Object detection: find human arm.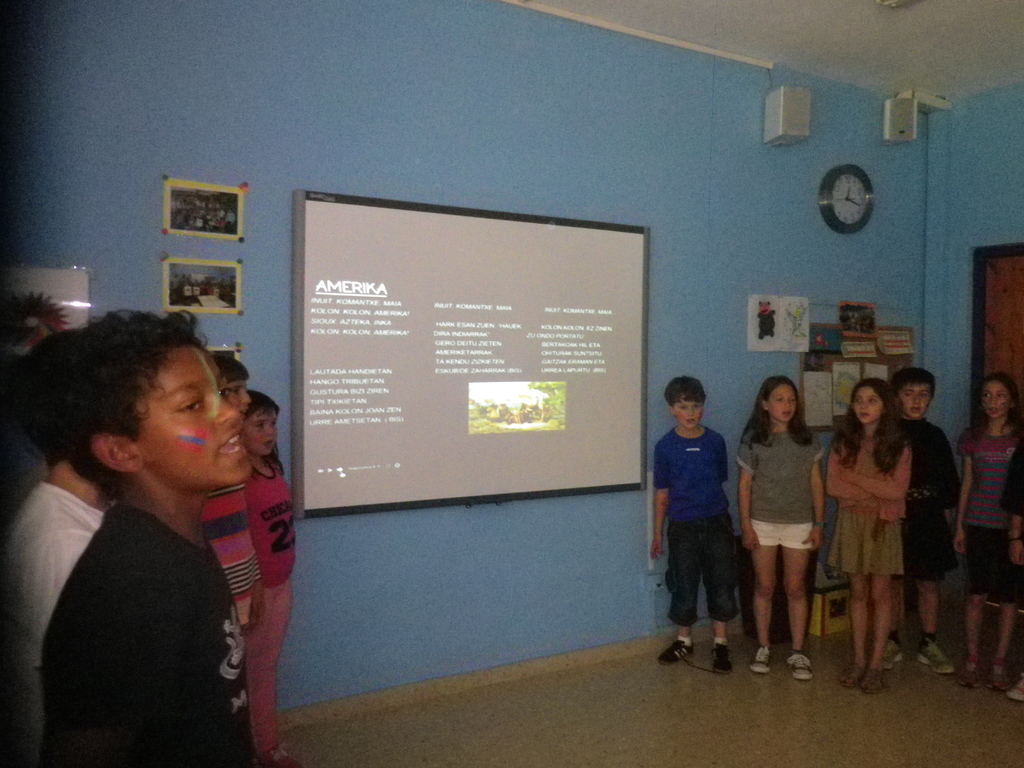
828:441:880:504.
